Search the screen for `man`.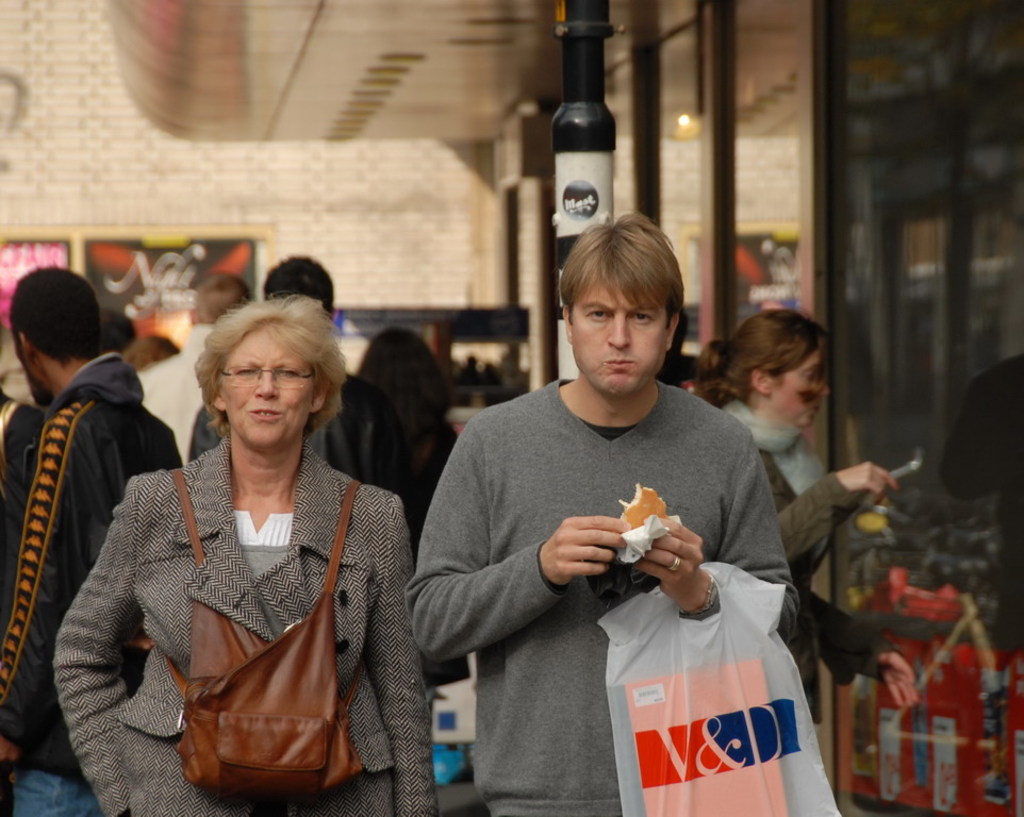
Found at Rect(380, 211, 832, 805).
